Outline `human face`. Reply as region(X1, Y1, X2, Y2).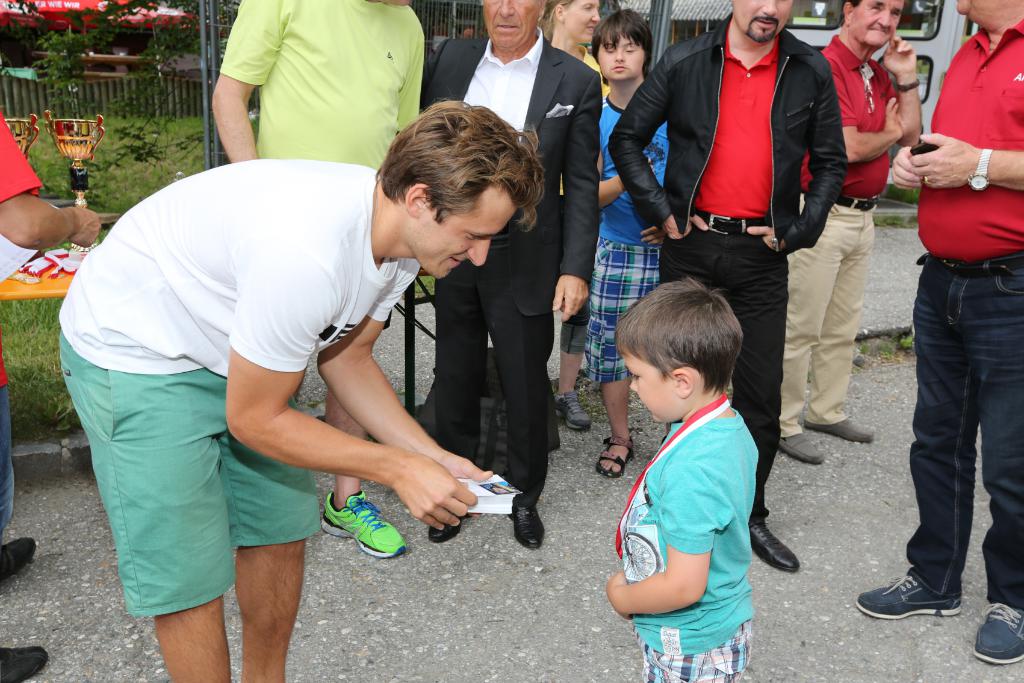
region(596, 33, 644, 81).
